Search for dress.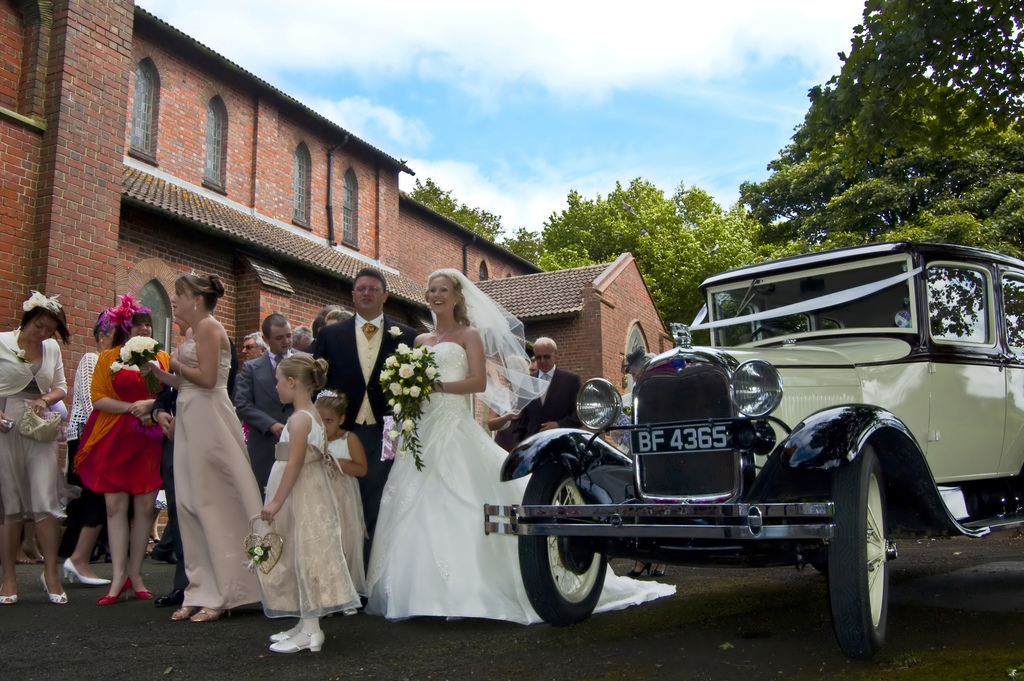
Found at box(0, 330, 72, 525).
